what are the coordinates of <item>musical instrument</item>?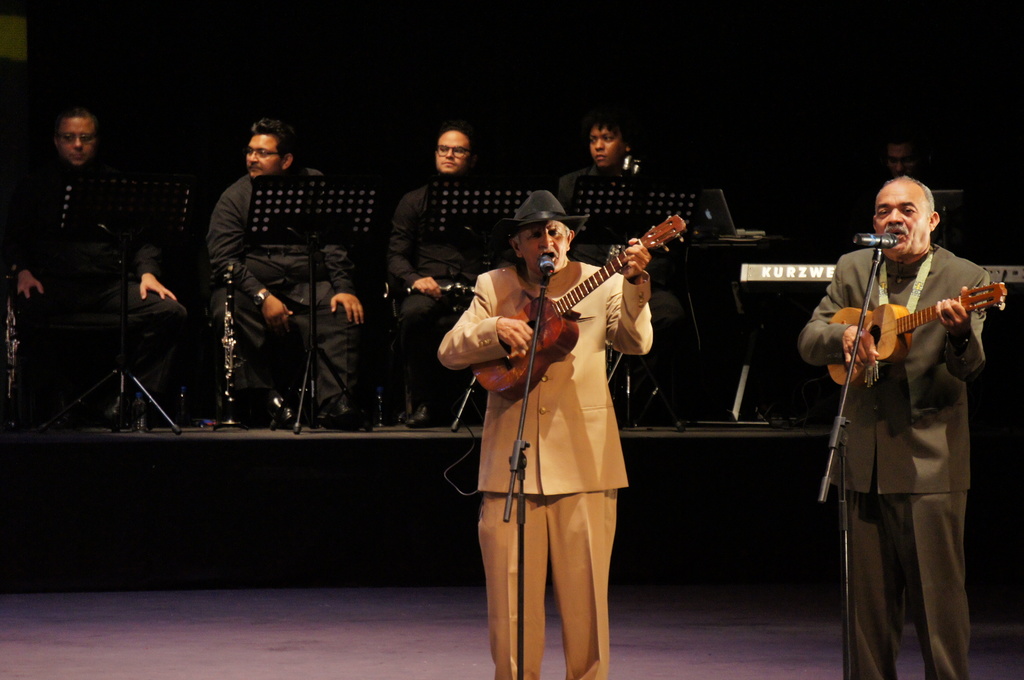
pyautogui.locateOnScreen(735, 260, 1021, 306).
